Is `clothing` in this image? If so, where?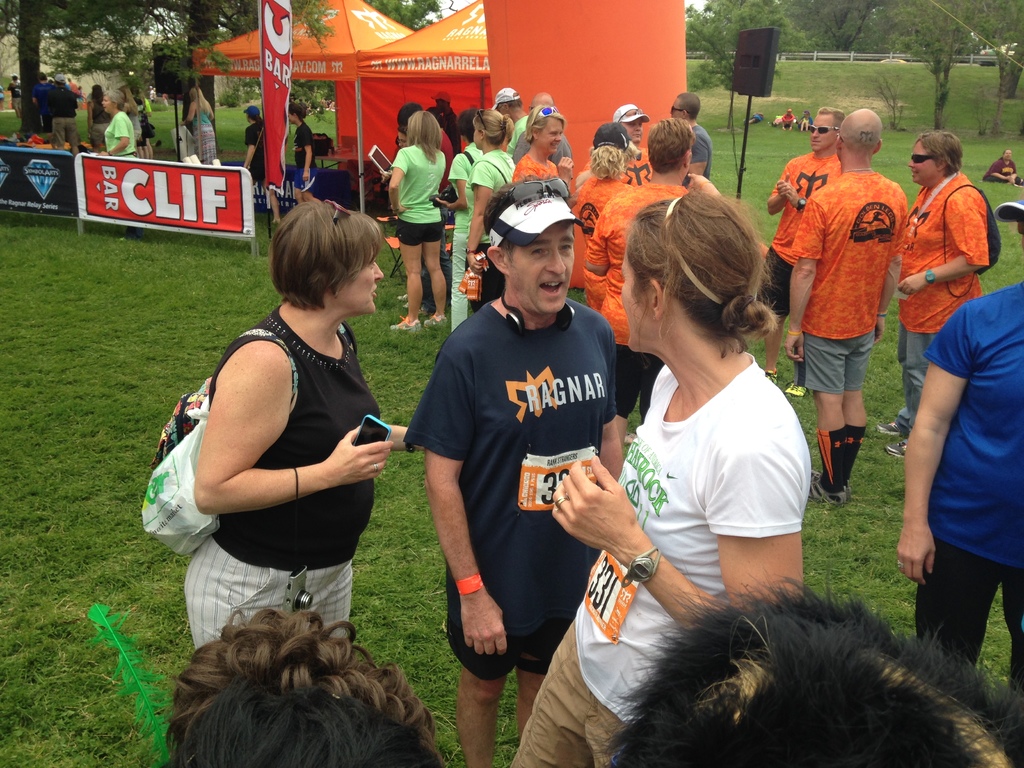
Yes, at crop(461, 142, 516, 307).
